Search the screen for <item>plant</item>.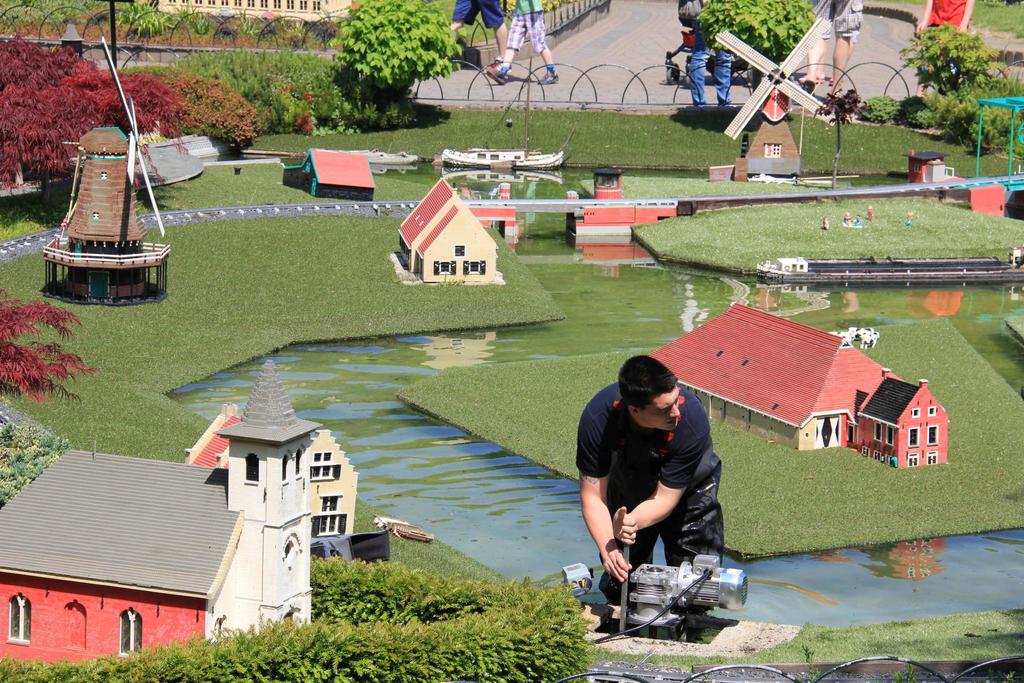
Found at l=122, t=43, r=444, b=135.
